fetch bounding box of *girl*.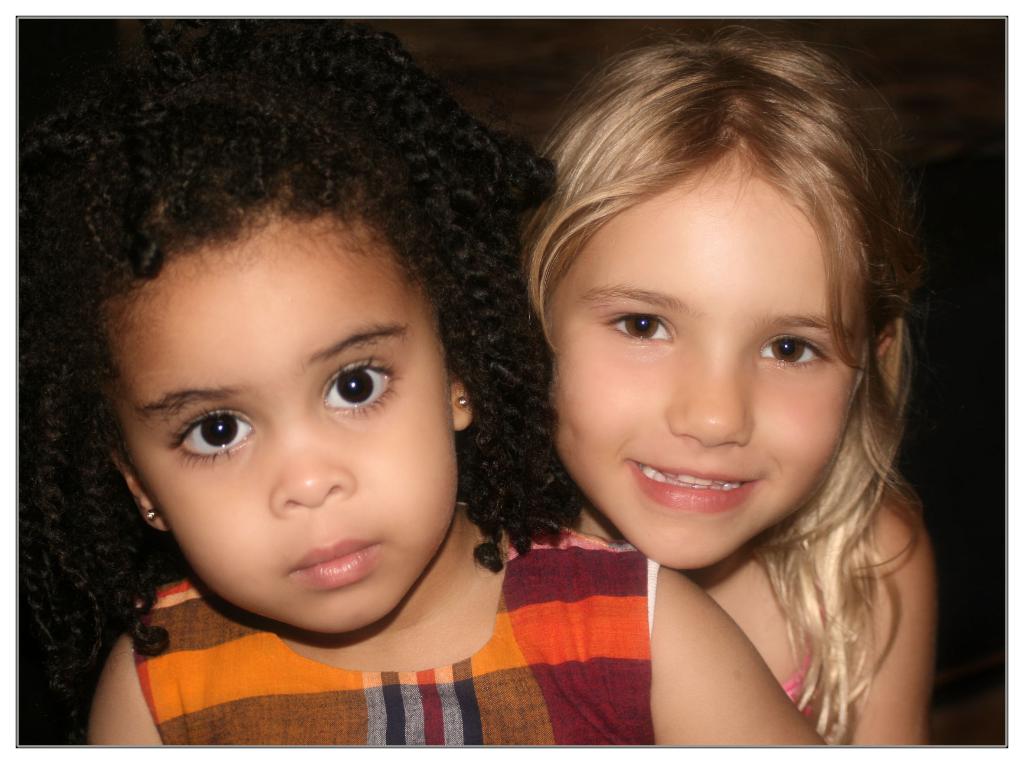
Bbox: Rect(21, 18, 826, 745).
